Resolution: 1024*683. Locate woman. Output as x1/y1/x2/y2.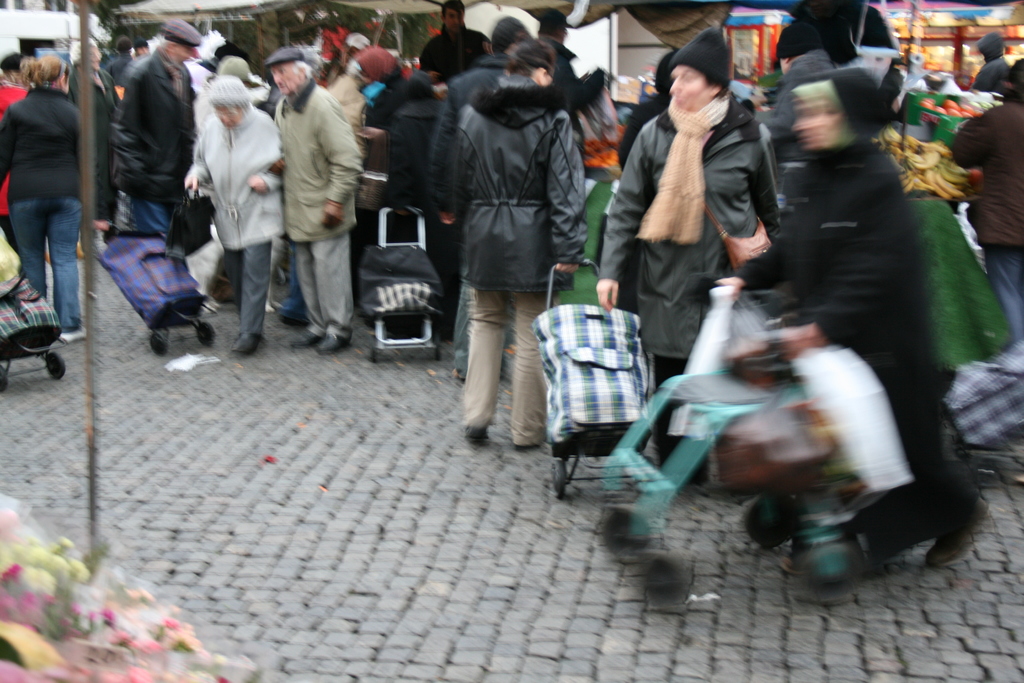
0/52/95/338.
